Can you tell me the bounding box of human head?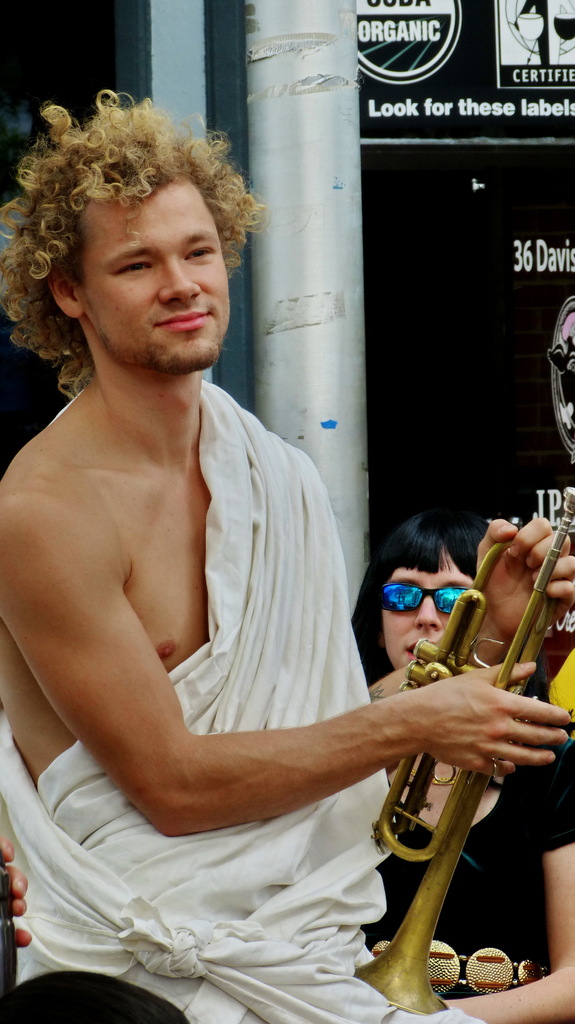
13:98:245:375.
